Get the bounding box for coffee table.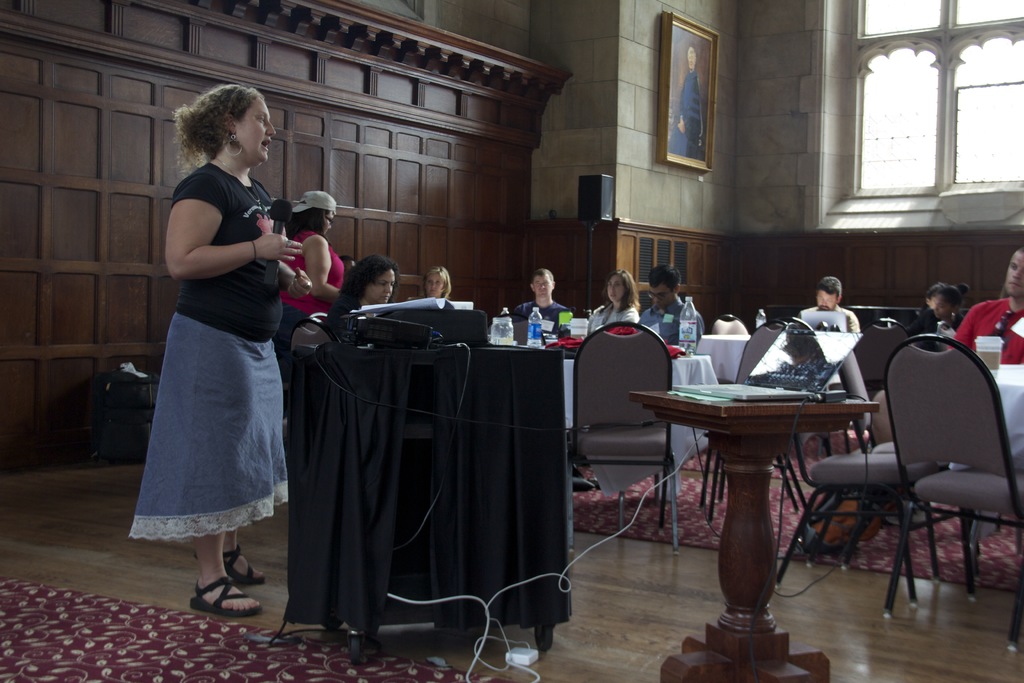
[993, 359, 1021, 487].
